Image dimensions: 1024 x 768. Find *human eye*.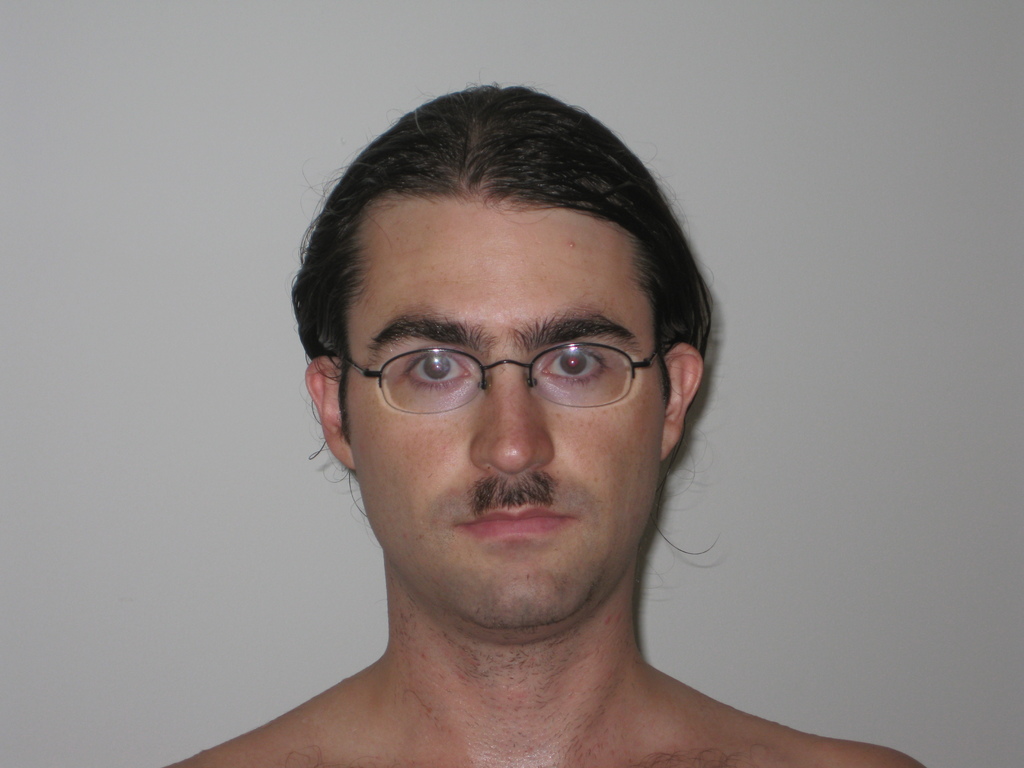
392:342:474:397.
